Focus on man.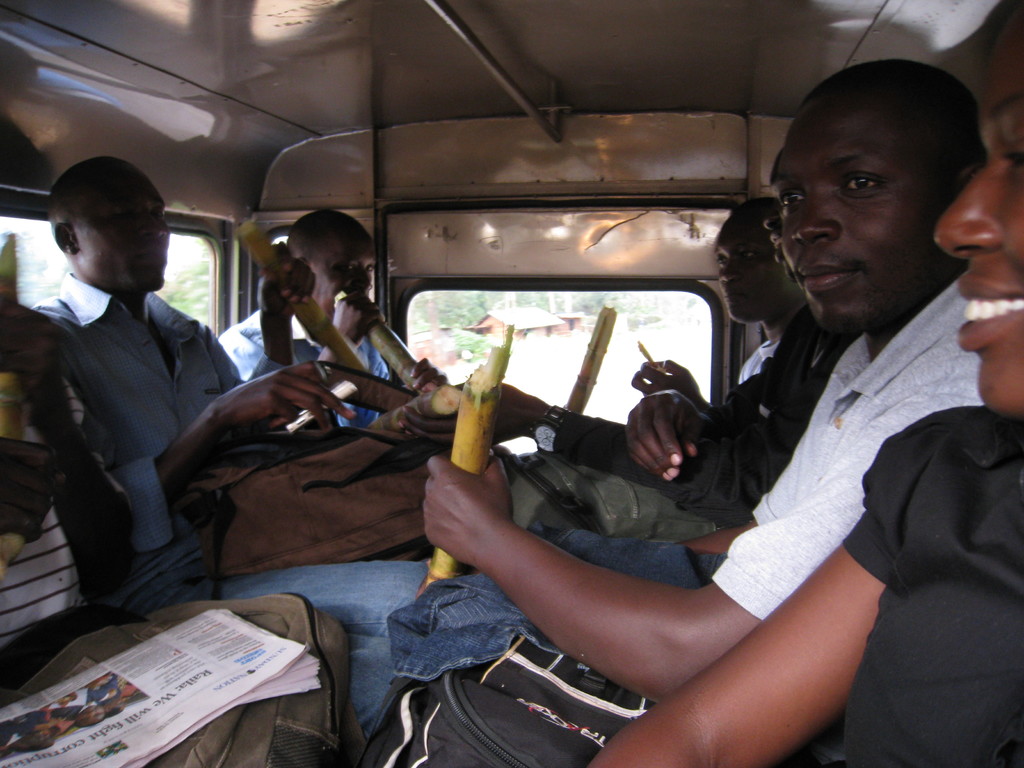
Focused at bbox=(18, 145, 451, 752).
